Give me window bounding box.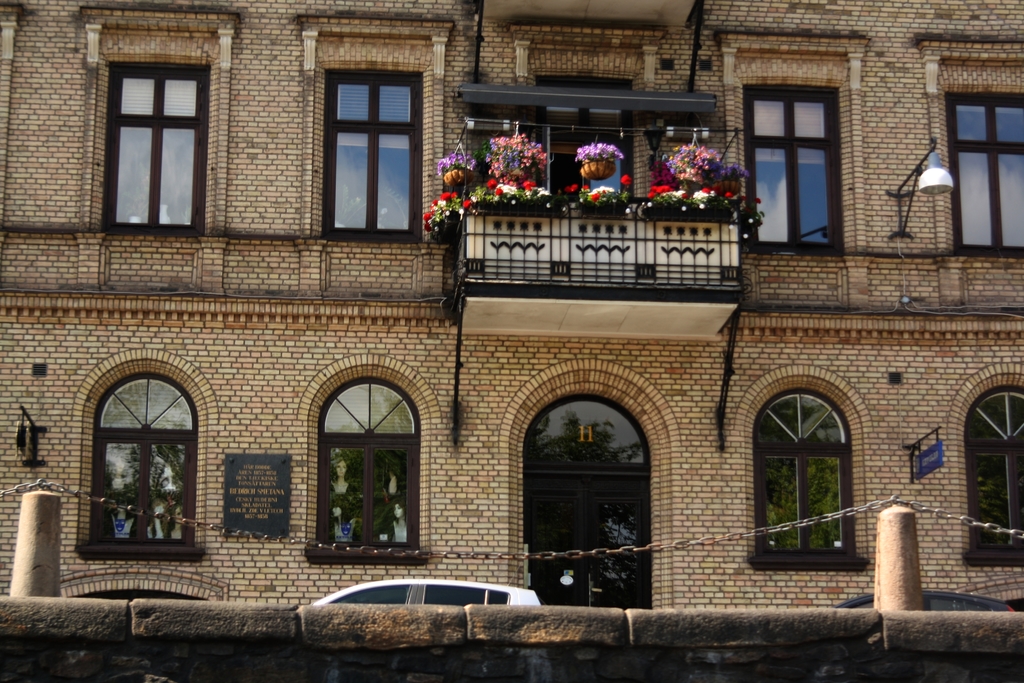
(left=93, top=379, right=195, bottom=544).
